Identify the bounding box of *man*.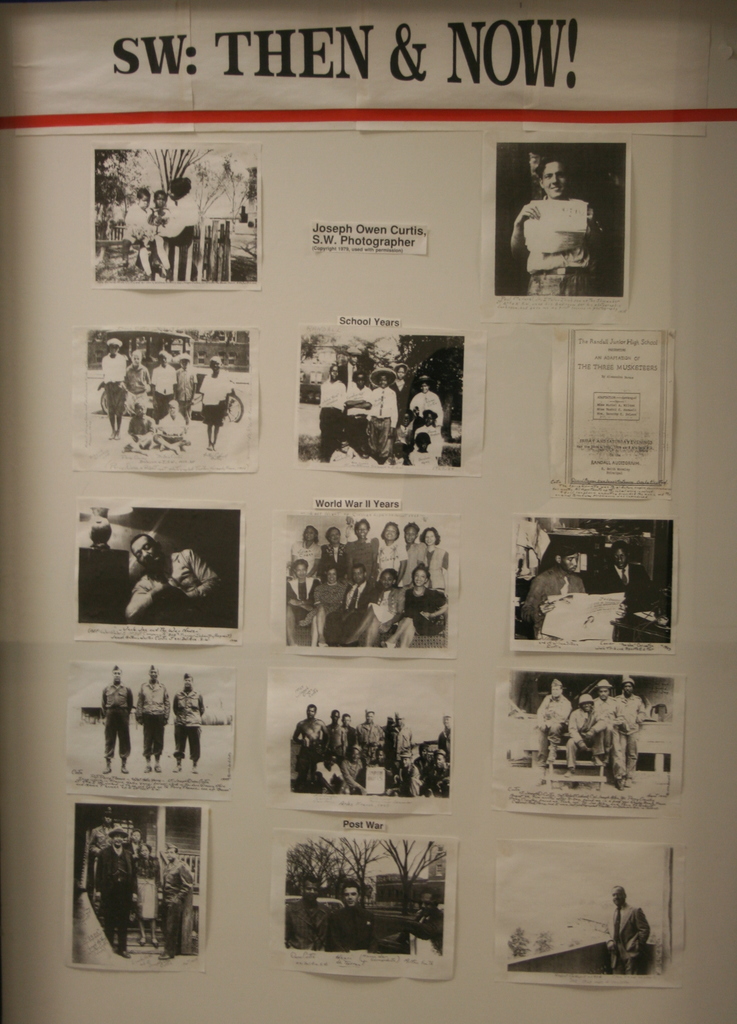
bbox(606, 886, 648, 977).
